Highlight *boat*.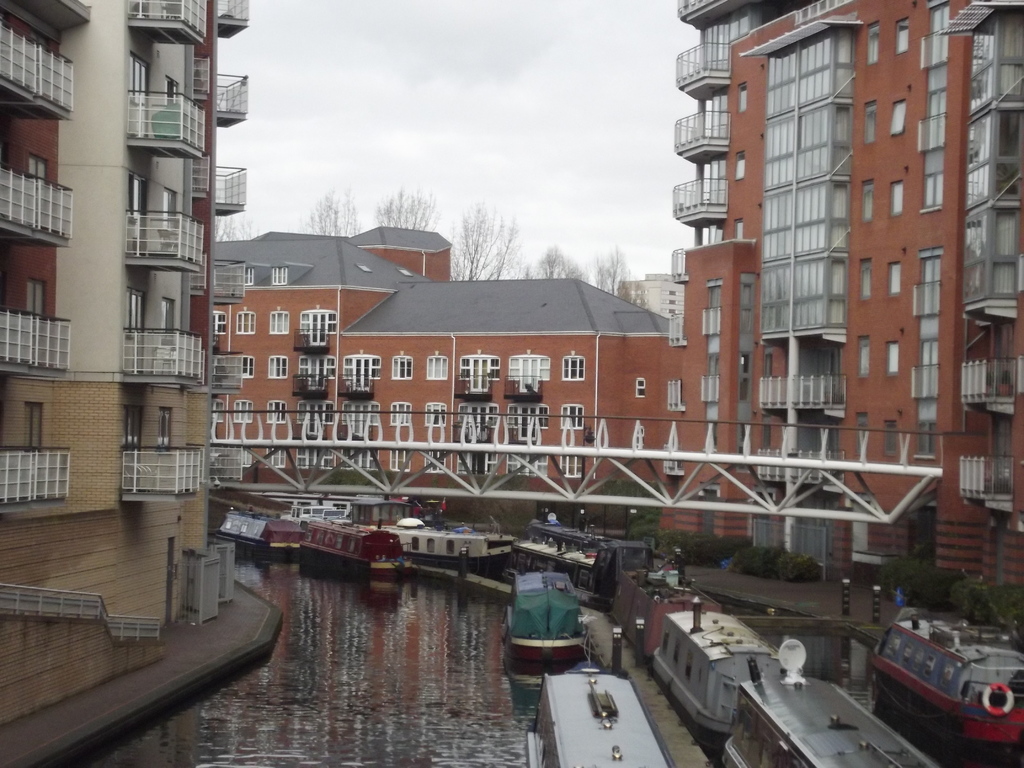
Highlighted region: 857:618:1014:741.
